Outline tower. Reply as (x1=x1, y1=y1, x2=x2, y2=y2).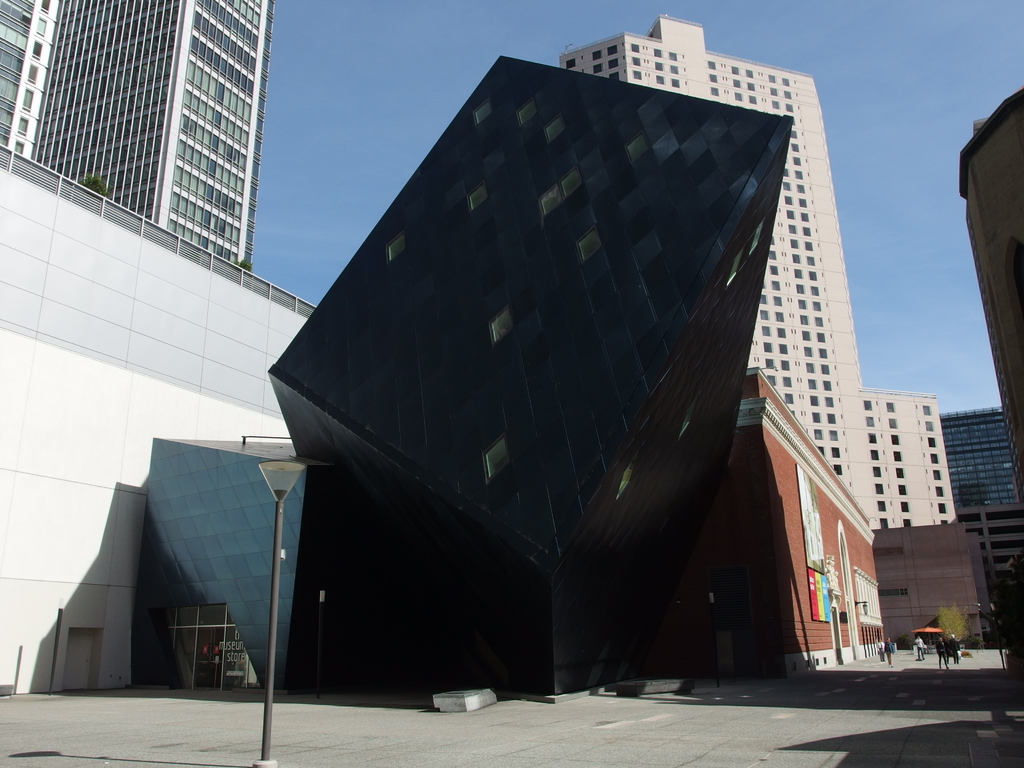
(x1=0, y1=0, x2=267, y2=264).
